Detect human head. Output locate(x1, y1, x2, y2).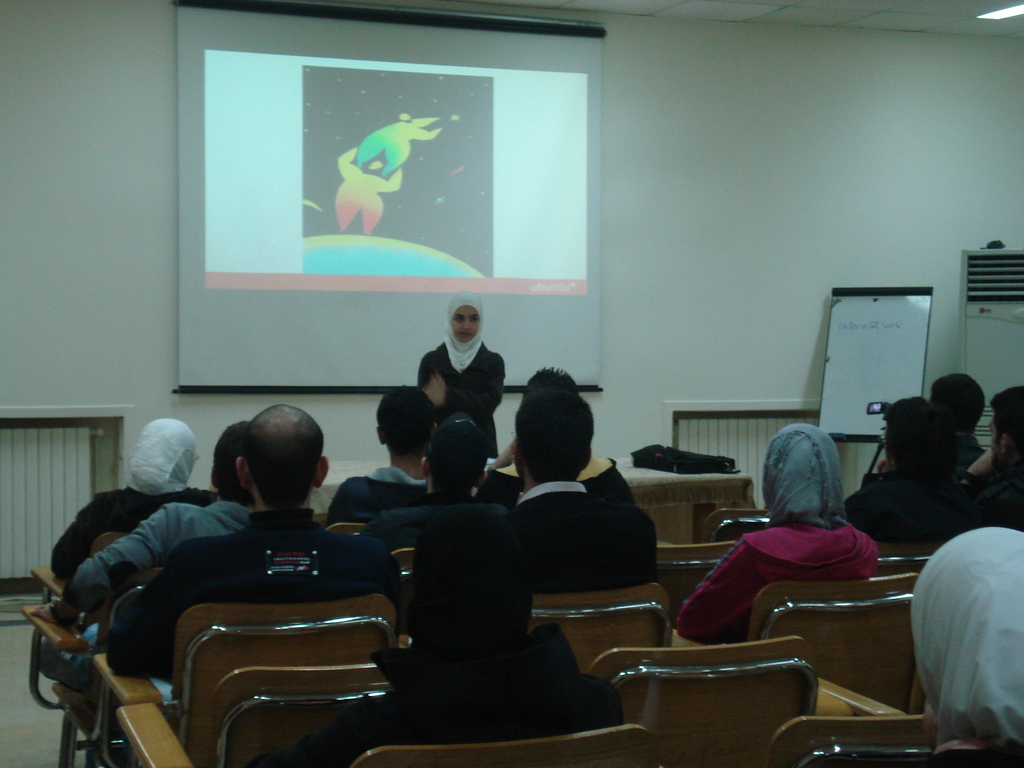
locate(238, 403, 332, 509).
